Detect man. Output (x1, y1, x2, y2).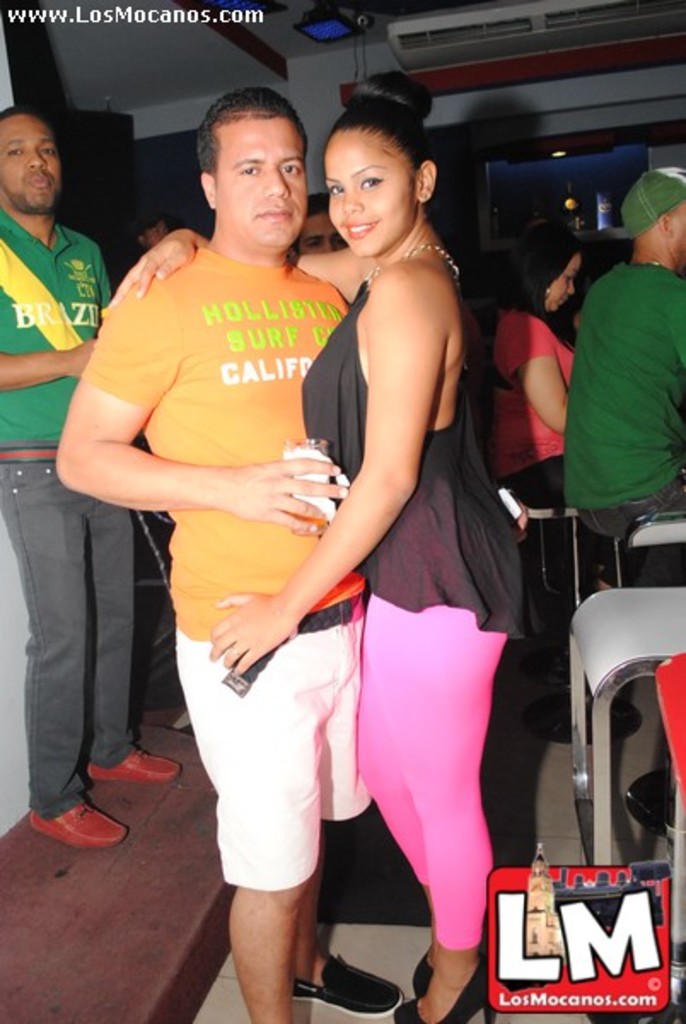
(553, 203, 685, 570).
